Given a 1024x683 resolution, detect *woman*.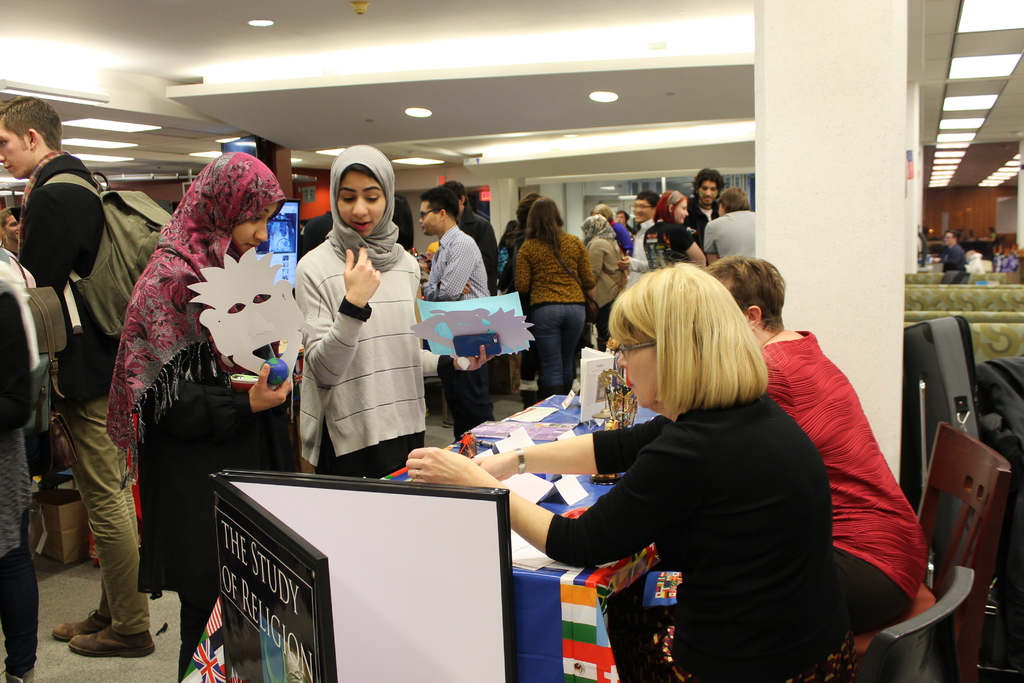
select_region(98, 150, 305, 682).
